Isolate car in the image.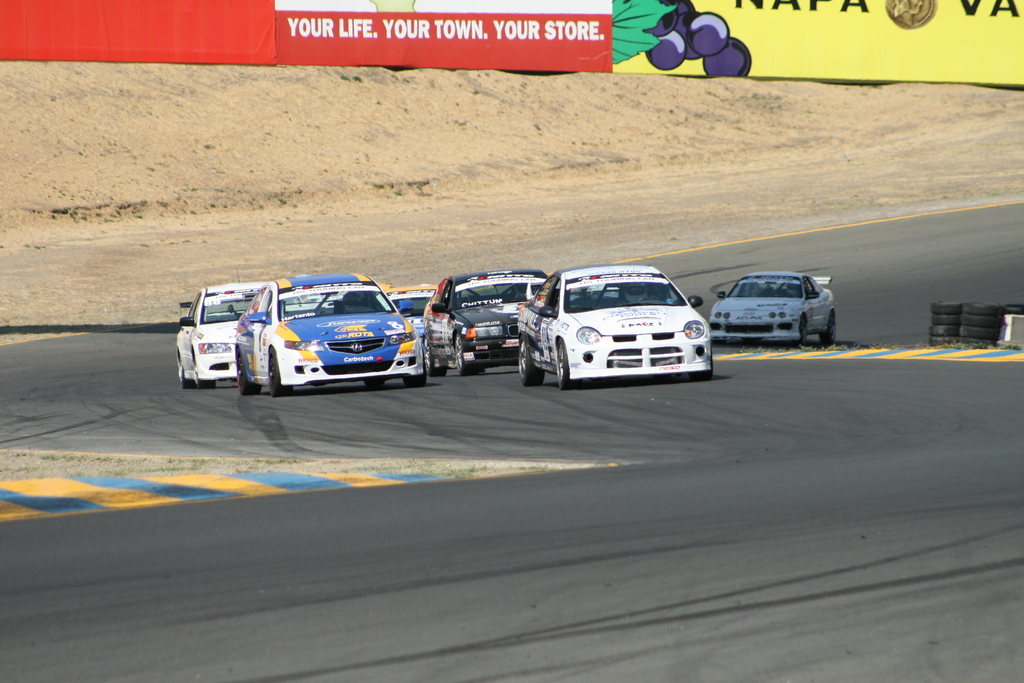
Isolated region: rect(516, 258, 725, 386).
